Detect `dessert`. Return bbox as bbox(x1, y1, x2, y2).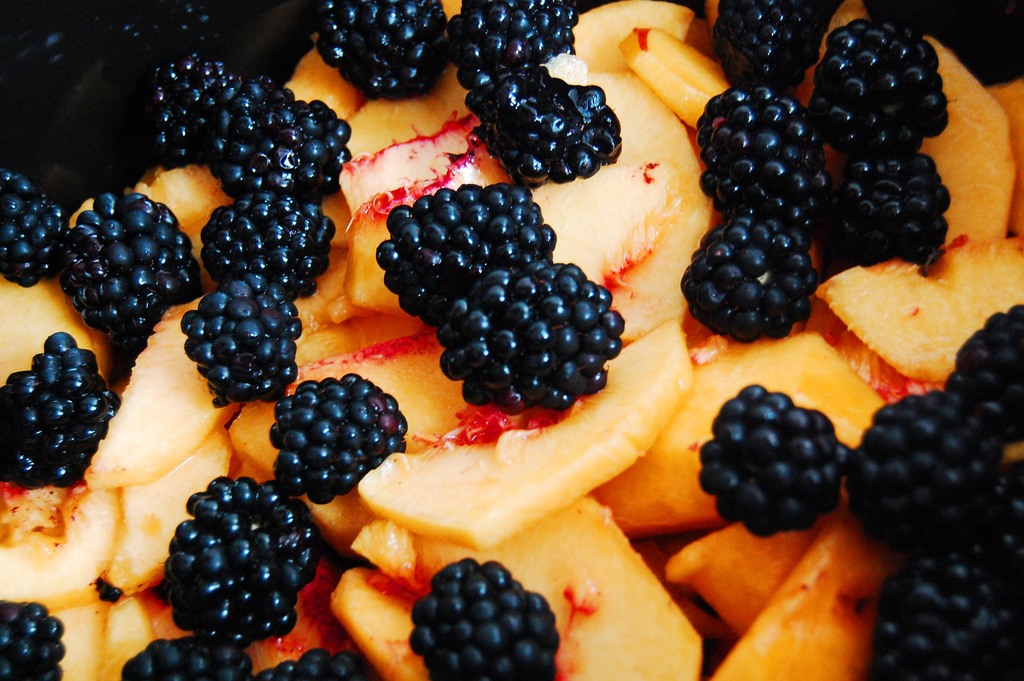
bbox(819, 19, 956, 133).
